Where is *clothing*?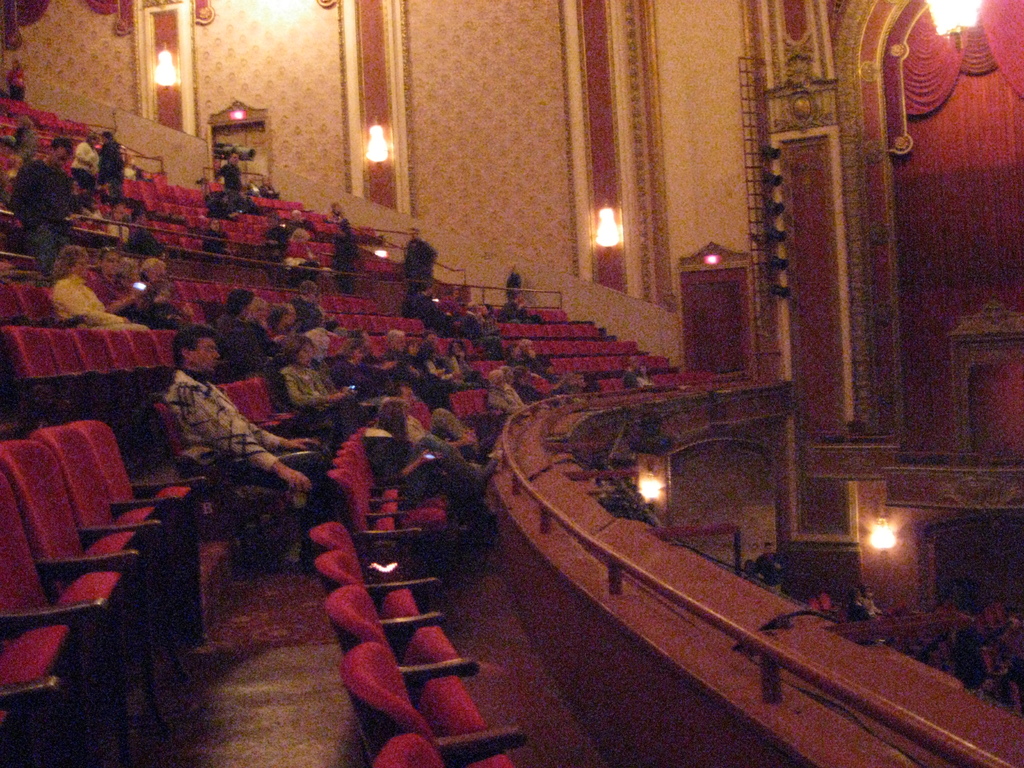
<region>244, 317, 280, 355</region>.
